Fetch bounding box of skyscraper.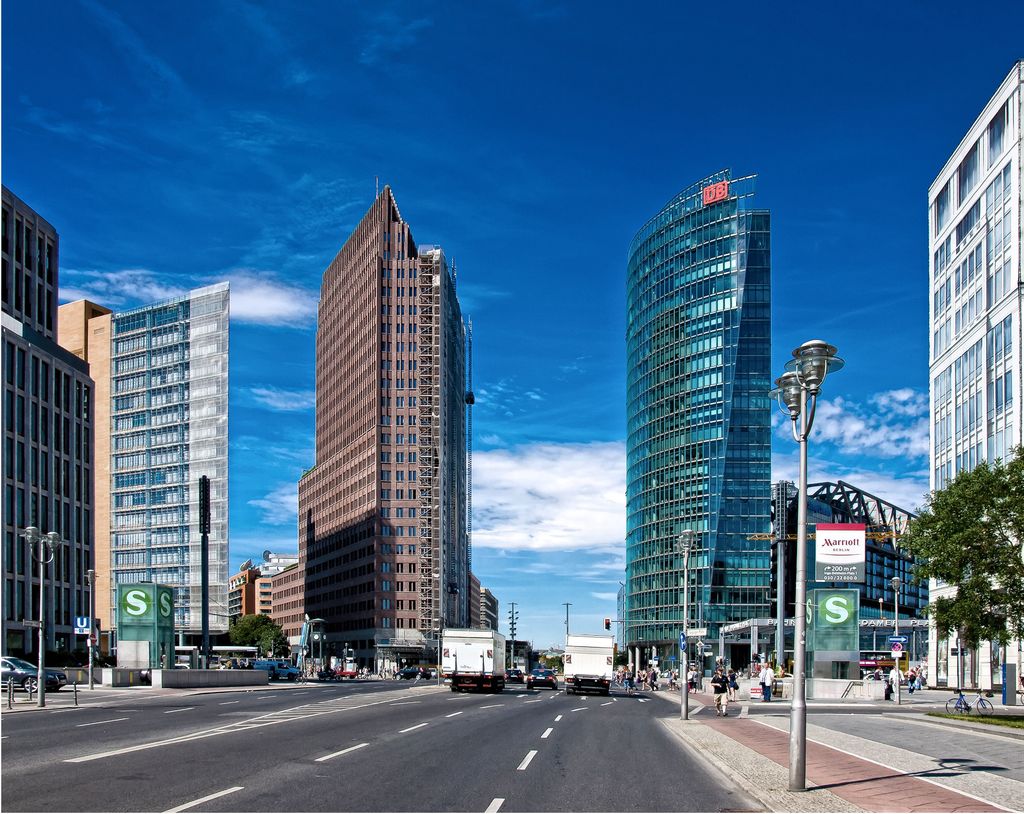
Bbox: [3,182,108,664].
